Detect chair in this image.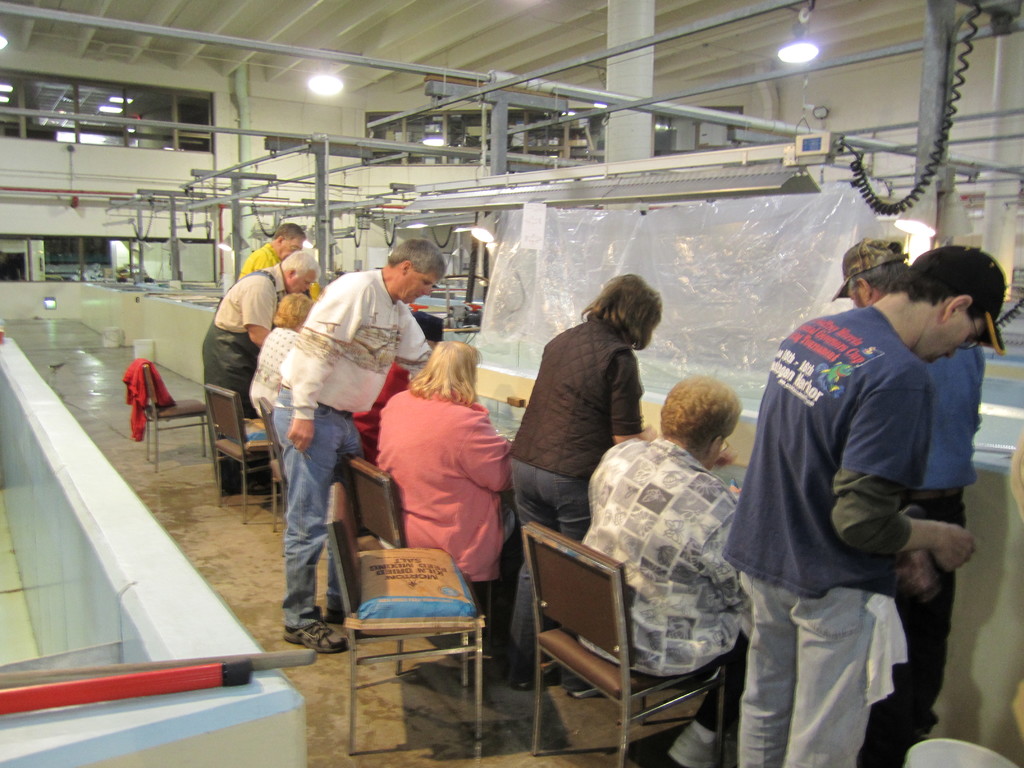
Detection: rect(199, 380, 287, 526).
